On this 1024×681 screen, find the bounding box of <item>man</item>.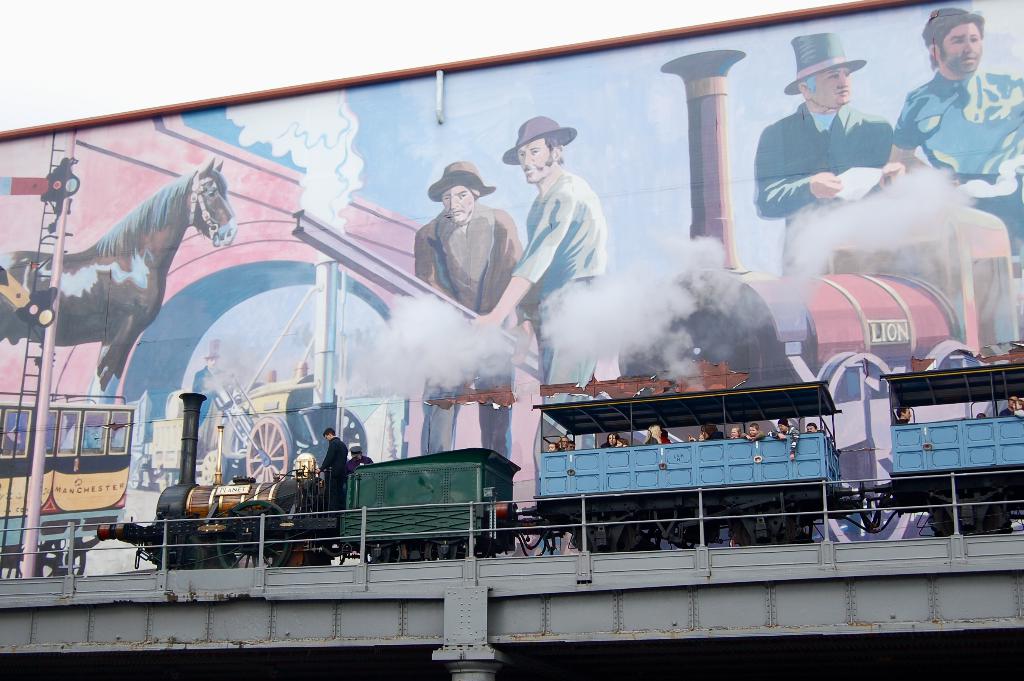
Bounding box: [469, 115, 609, 498].
